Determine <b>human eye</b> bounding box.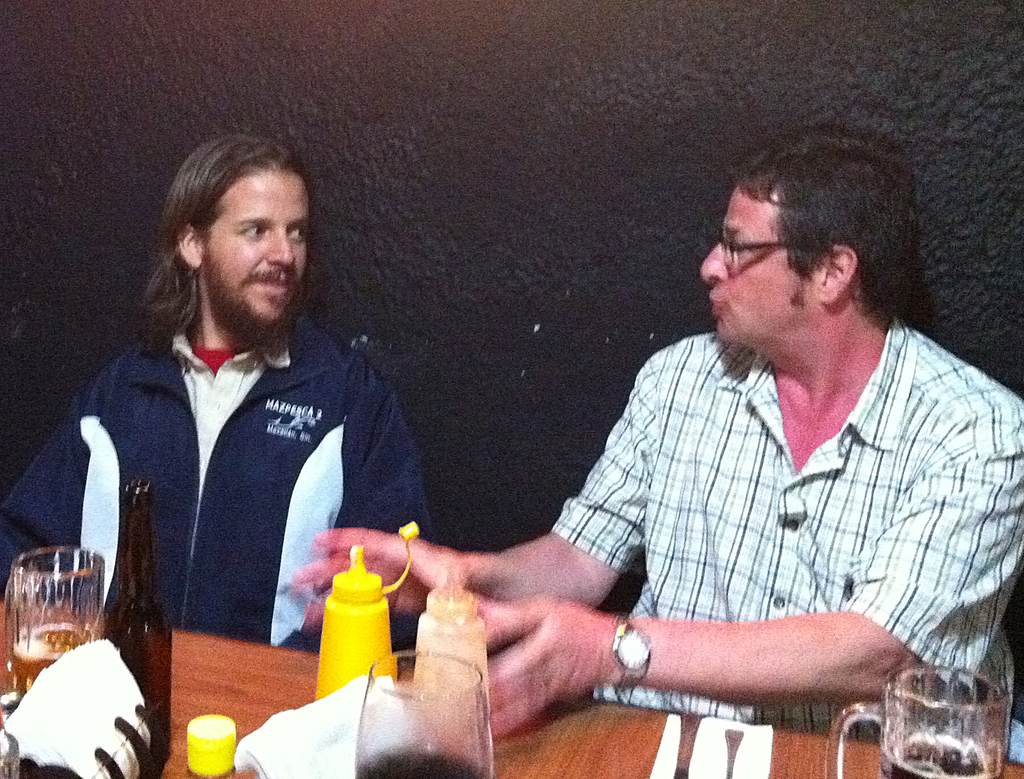
Determined: pyautogui.locateOnScreen(729, 239, 753, 252).
